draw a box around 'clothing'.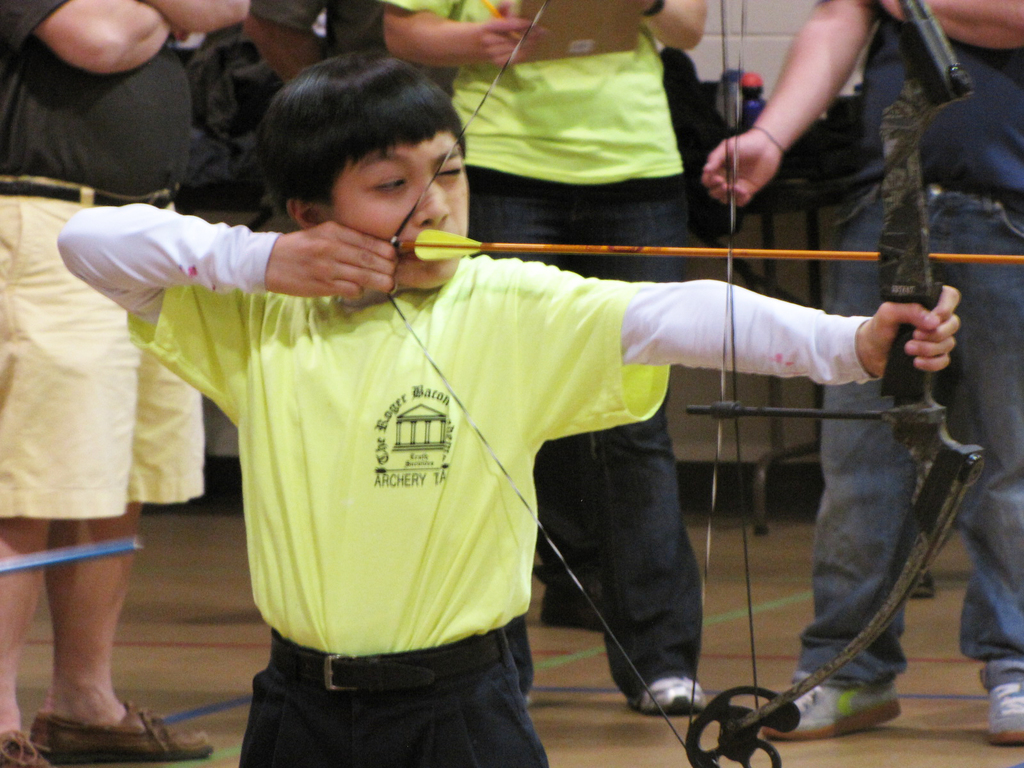
<box>393,1,696,655</box>.
